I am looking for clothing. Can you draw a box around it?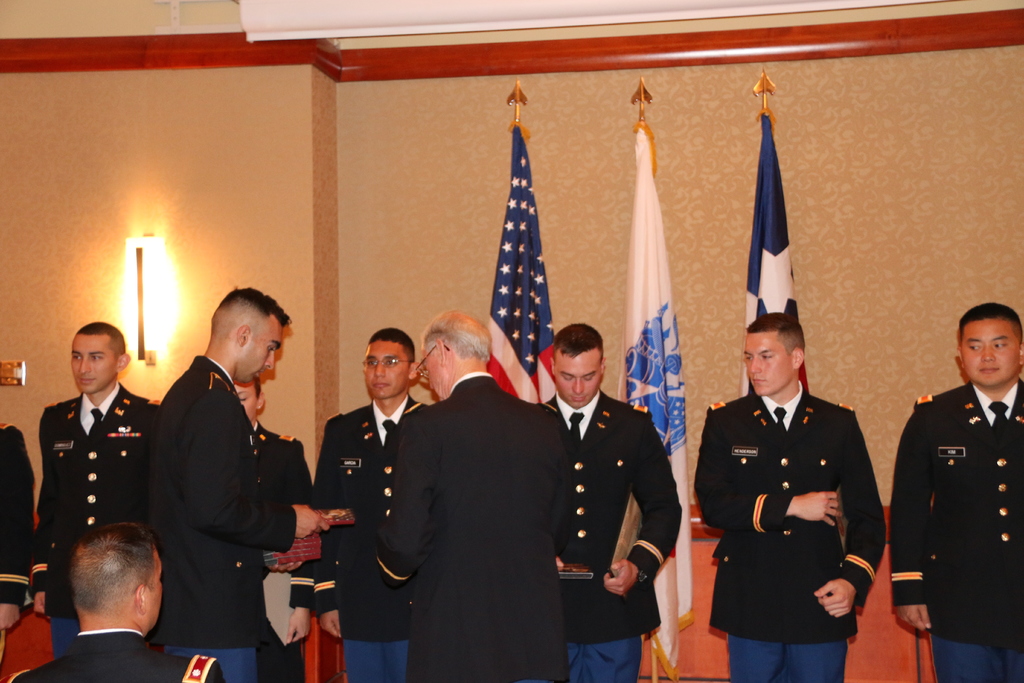
Sure, the bounding box is l=310, t=387, r=431, b=682.
